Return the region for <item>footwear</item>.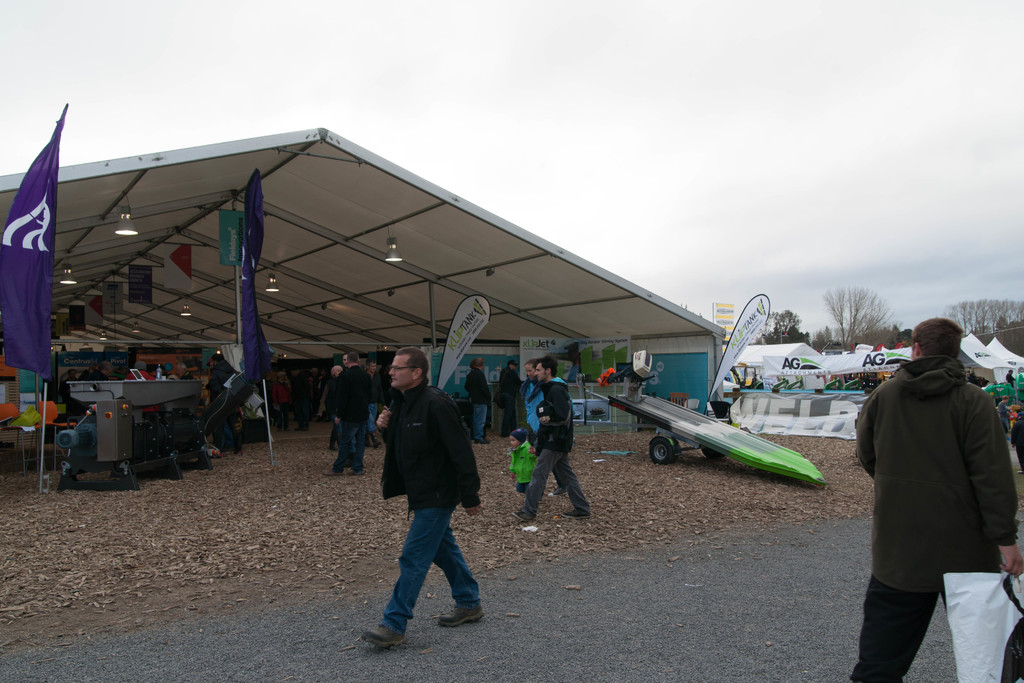
(x1=514, y1=508, x2=531, y2=524).
